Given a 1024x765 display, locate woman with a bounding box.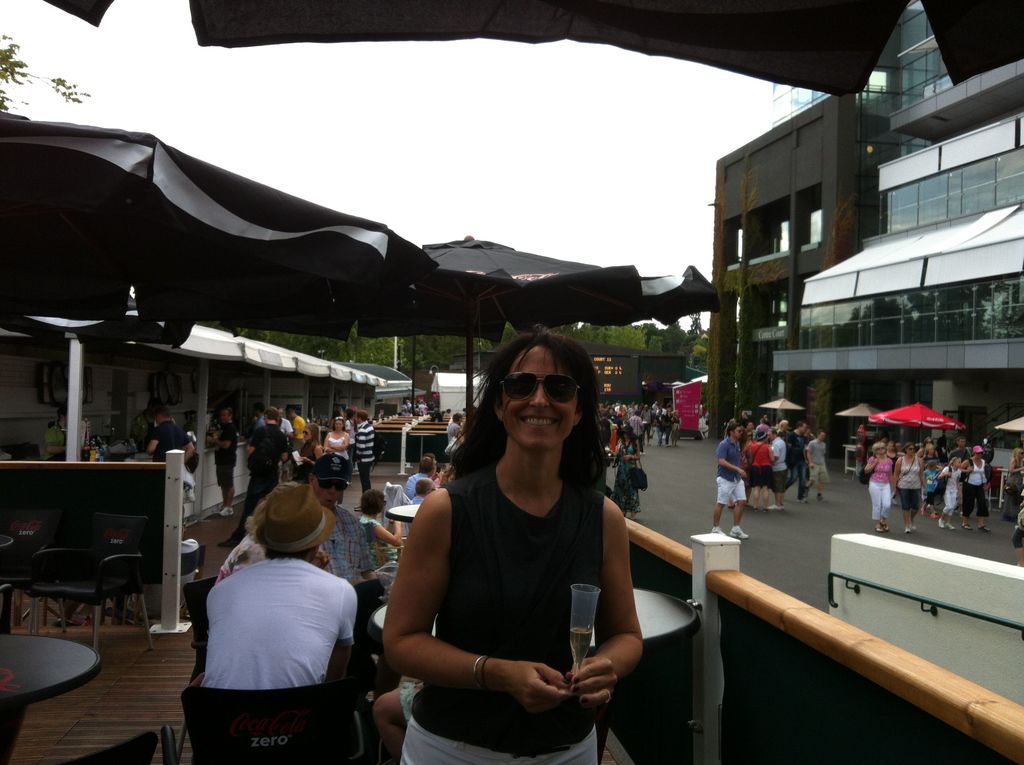
Located: 641, 403, 656, 439.
